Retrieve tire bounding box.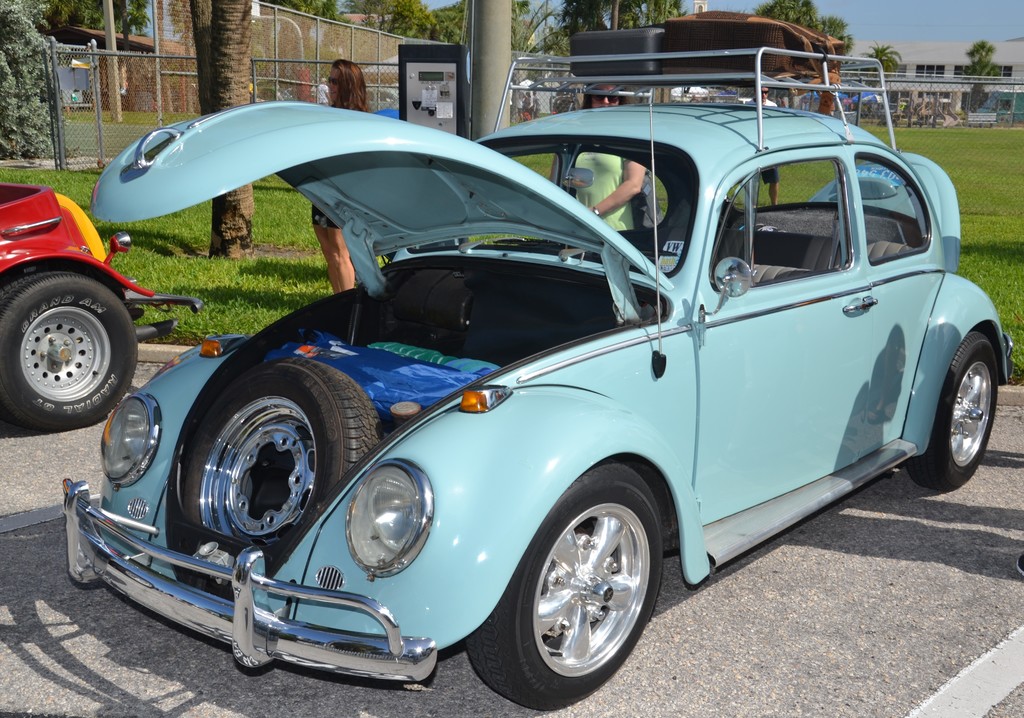
Bounding box: (left=904, top=329, right=999, bottom=490).
